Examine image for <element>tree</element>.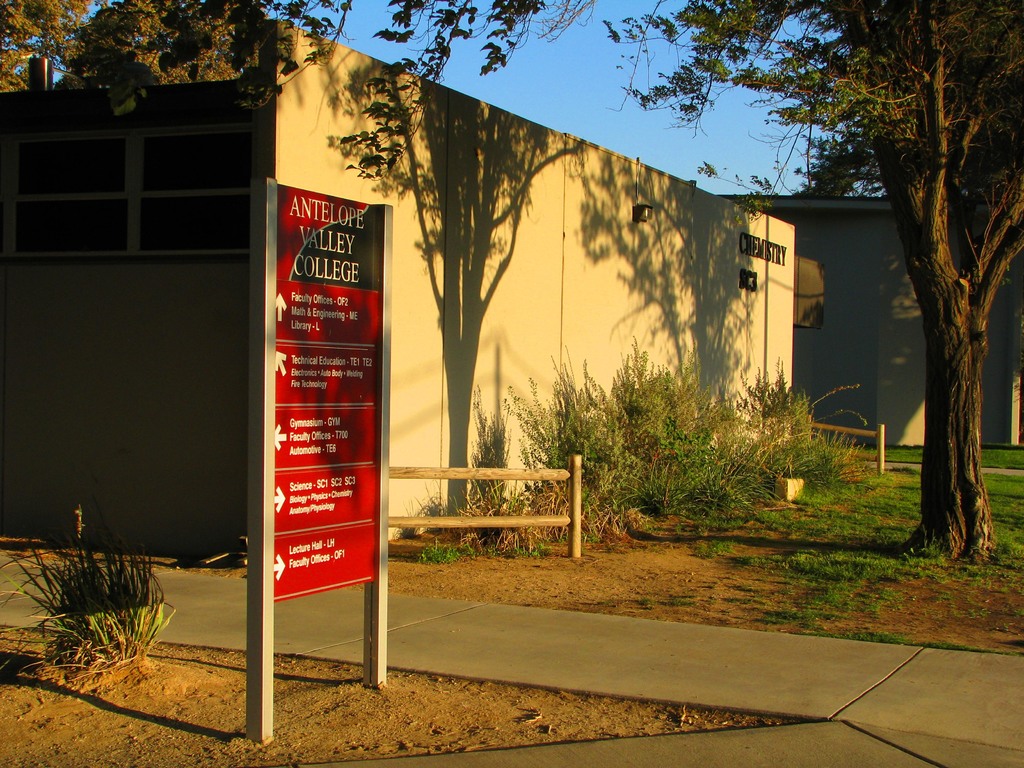
Examination result: rect(21, 543, 171, 679).
